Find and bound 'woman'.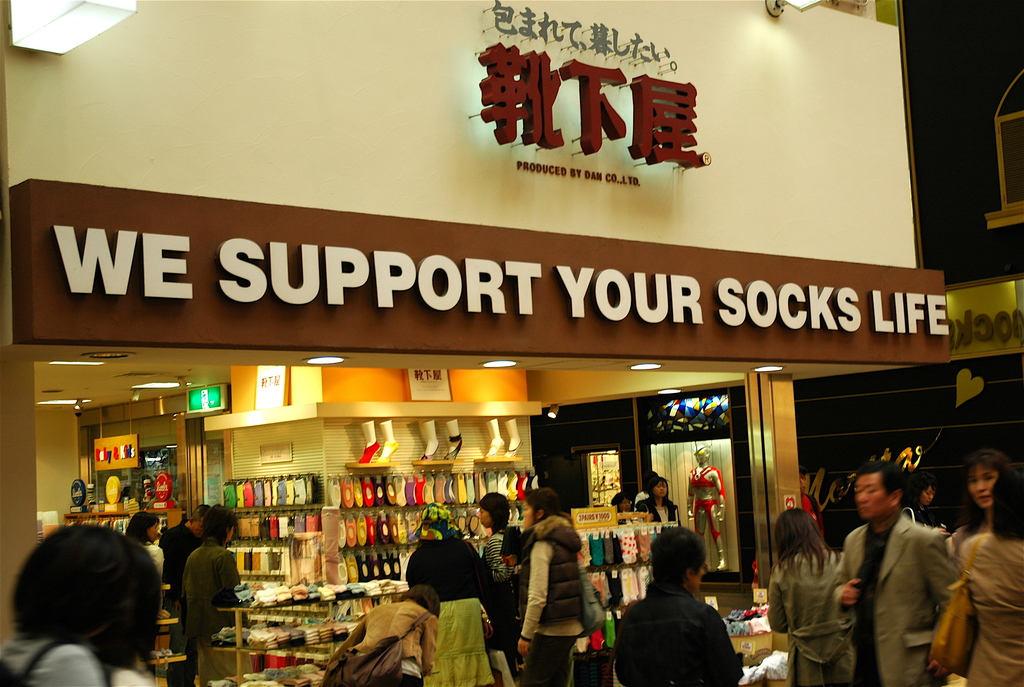
Bound: box=[614, 495, 634, 519].
